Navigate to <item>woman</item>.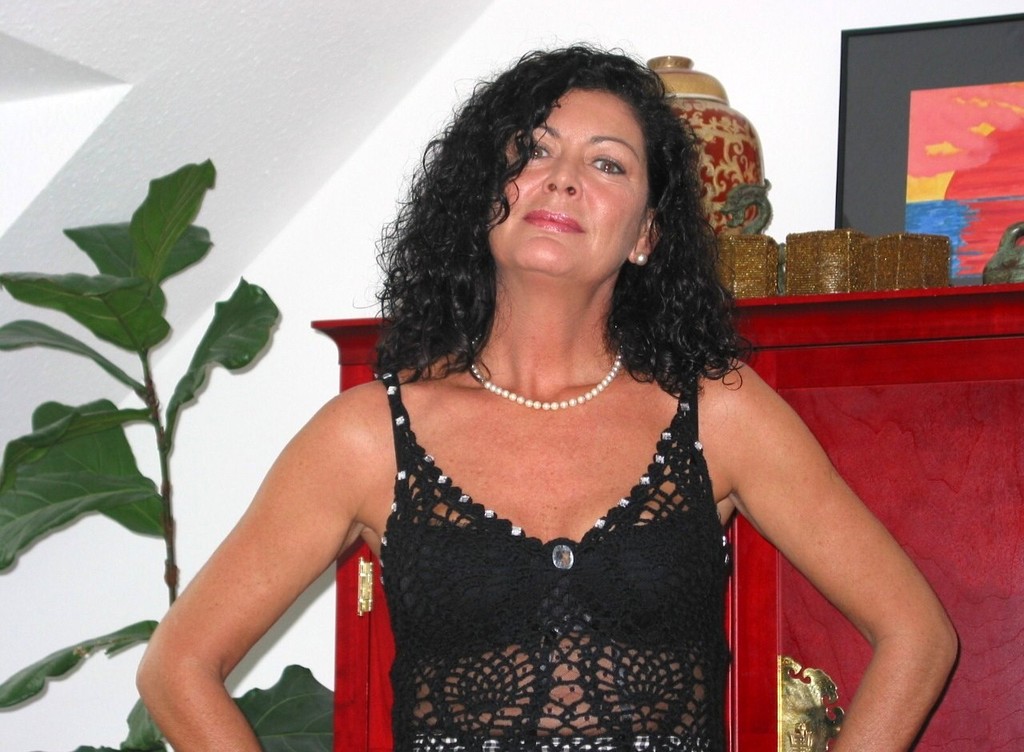
Navigation target: (178,55,908,736).
